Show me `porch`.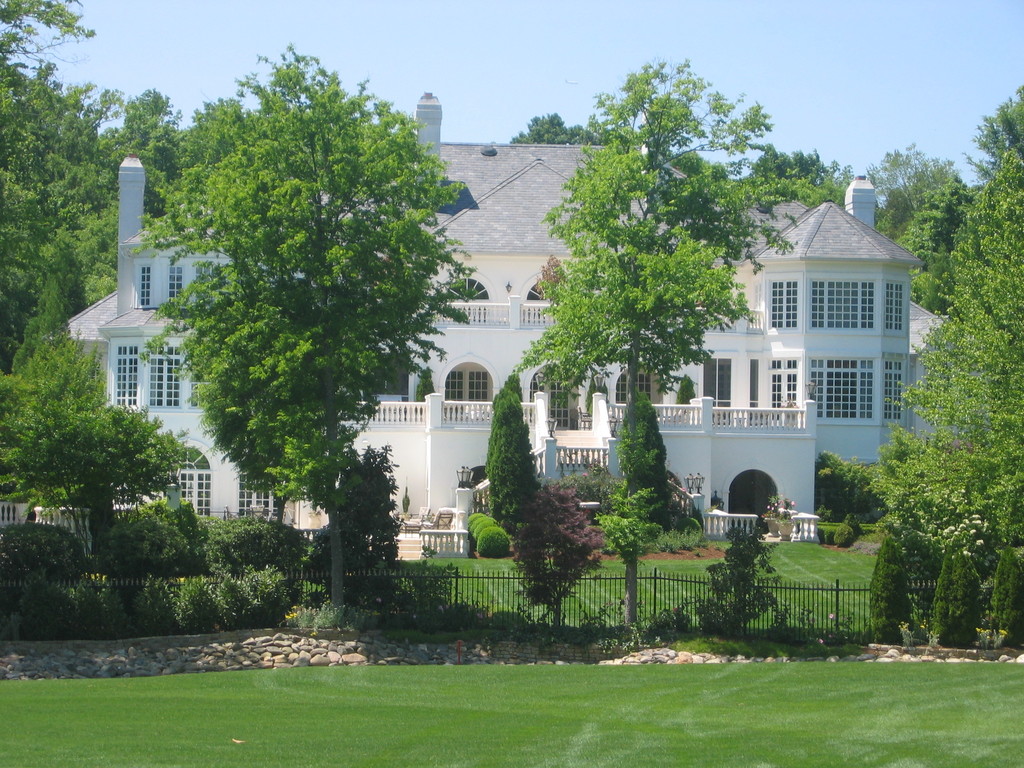
`porch` is here: left=424, top=426, right=612, bottom=558.
